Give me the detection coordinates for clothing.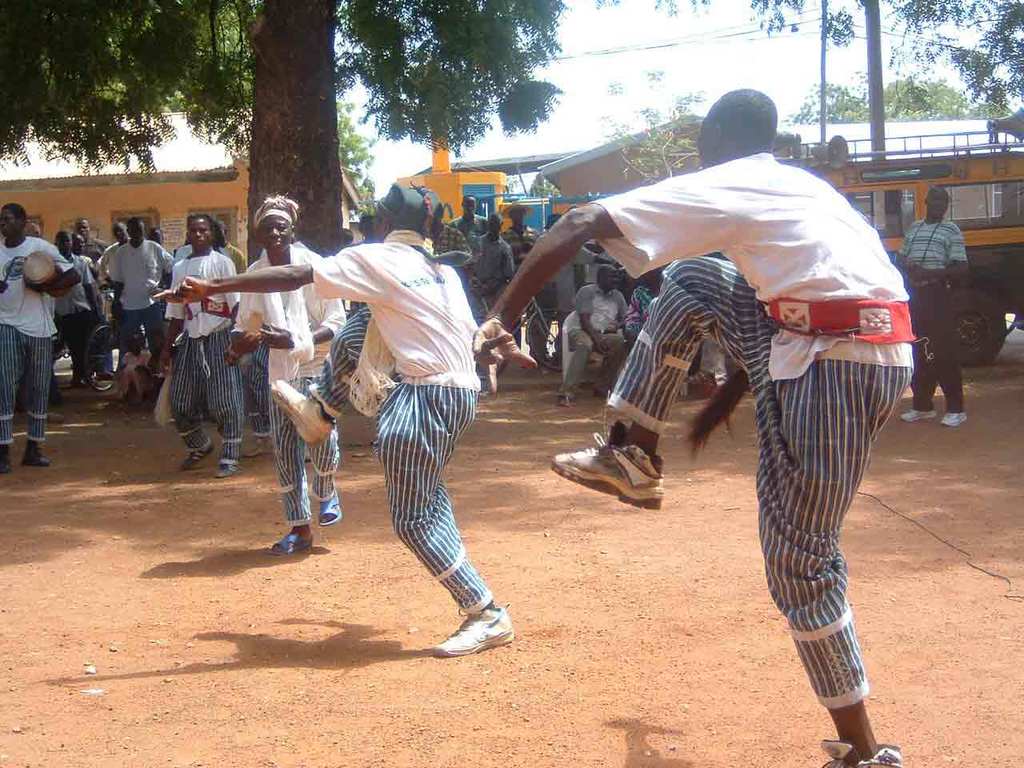
[526, 225, 578, 355].
